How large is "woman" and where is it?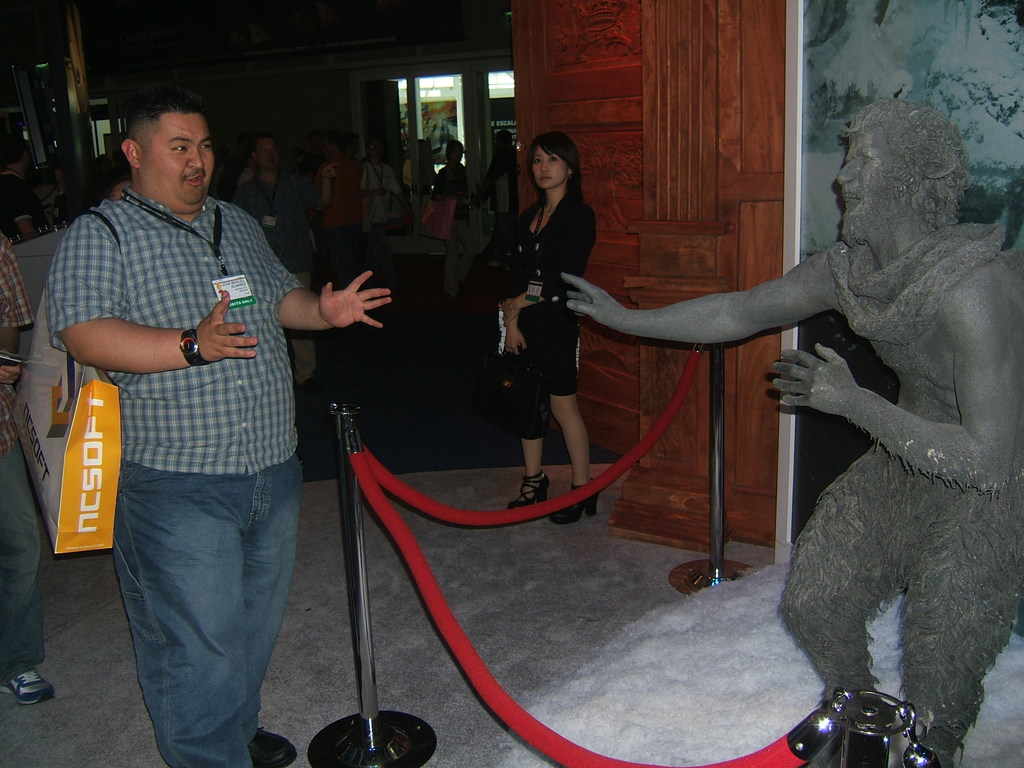
Bounding box: <region>468, 131, 648, 545</region>.
